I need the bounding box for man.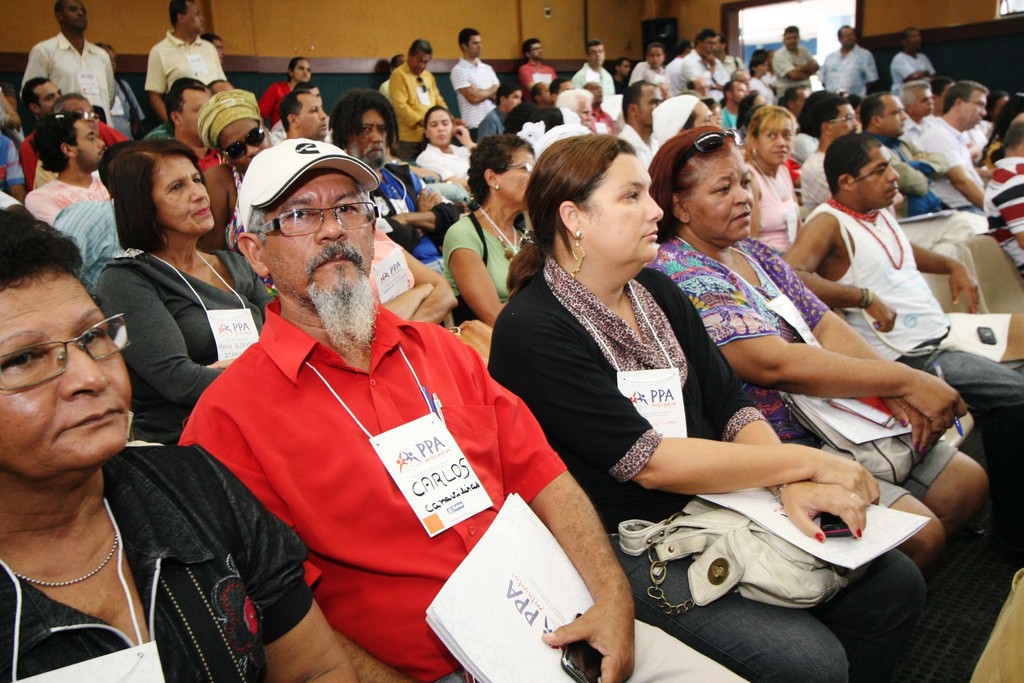
Here it is: box=[448, 24, 500, 143].
